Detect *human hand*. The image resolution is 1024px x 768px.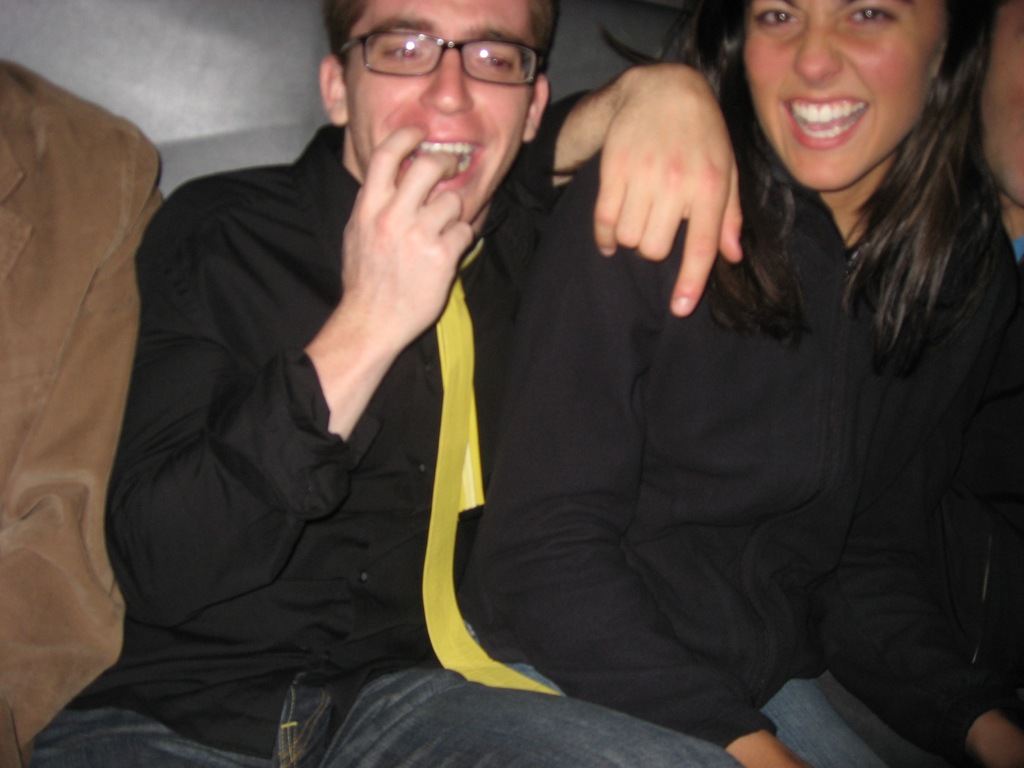
l=541, t=11, r=751, b=305.
